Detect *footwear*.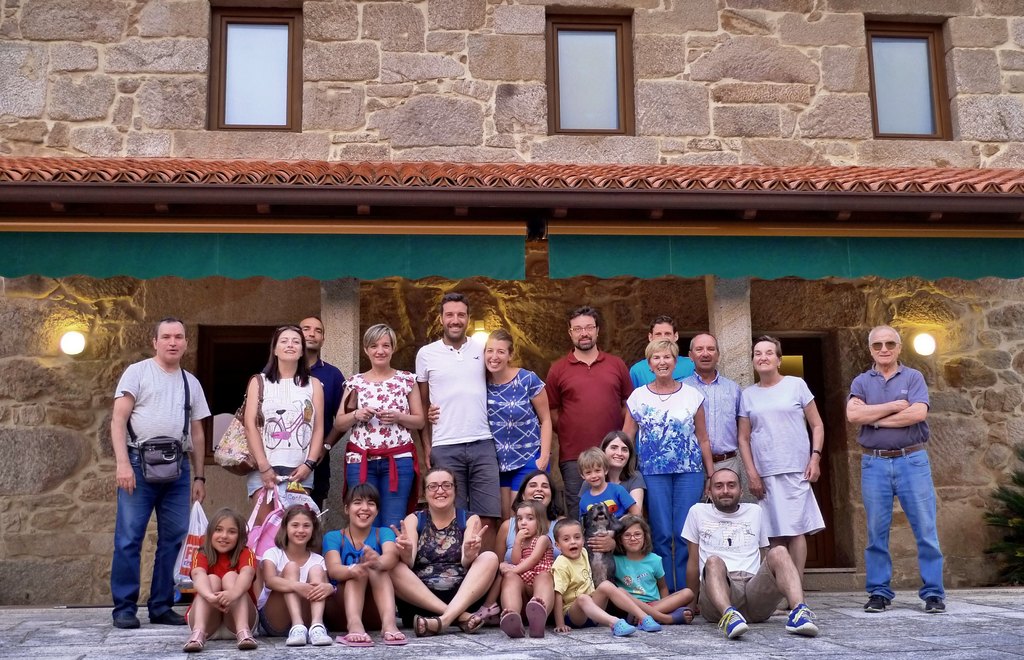
Detected at (x1=115, y1=616, x2=140, y2=631).
